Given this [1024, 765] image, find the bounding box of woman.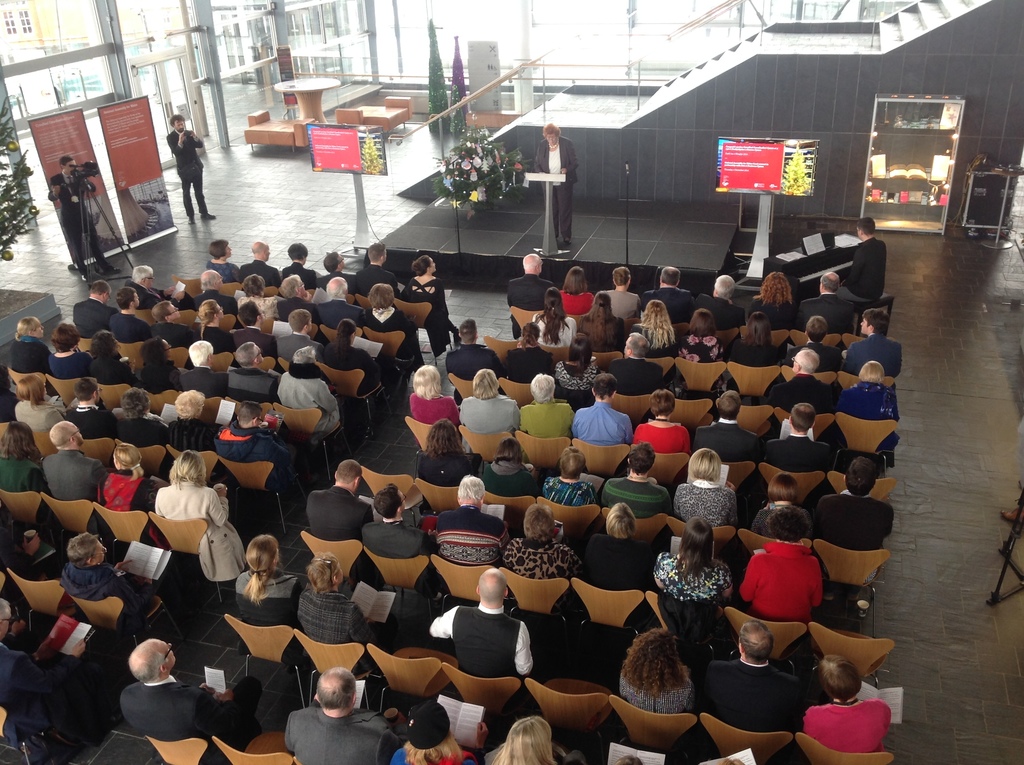
crop(576, 292, 630, 351).
